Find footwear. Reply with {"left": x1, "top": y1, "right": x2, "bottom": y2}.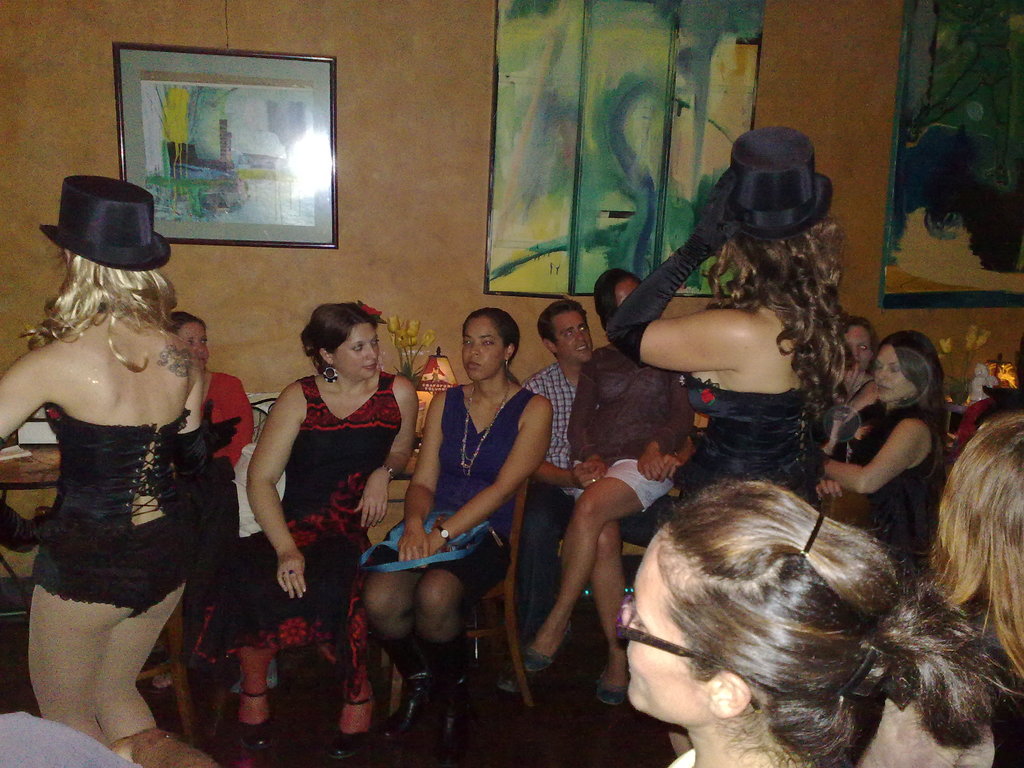
{"left": 499, "top": 630, "right": 575, "bottom": 694}.
